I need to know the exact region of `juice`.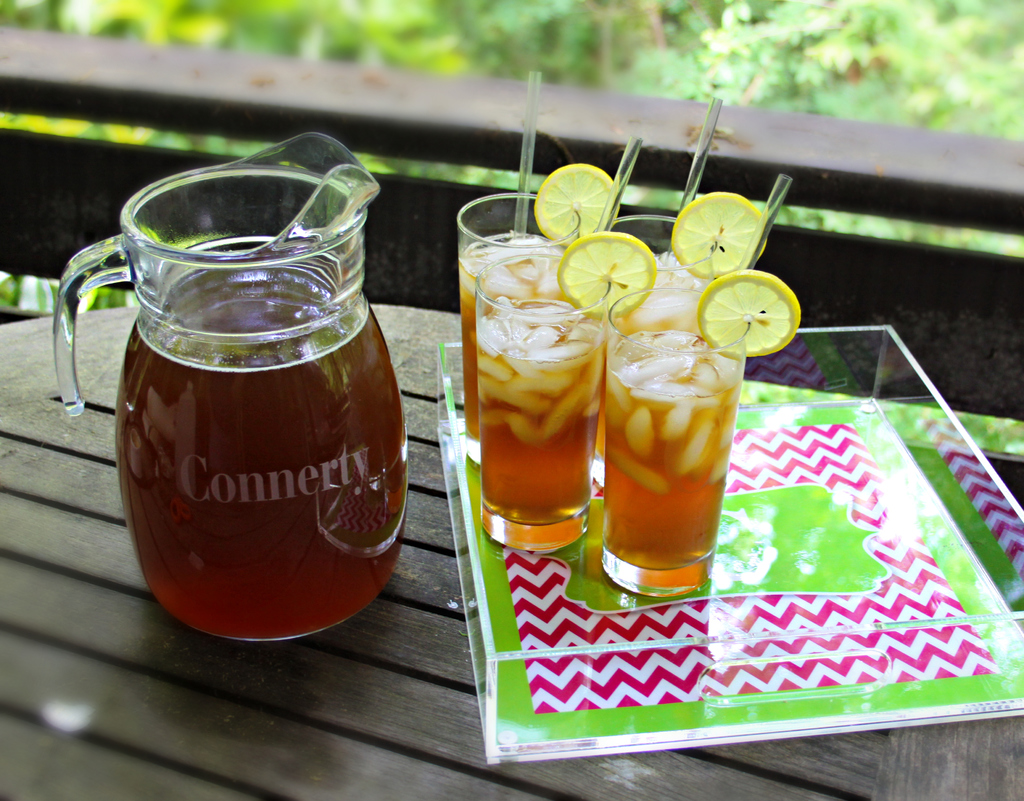
Region: bbox(479, 299, 609, 528).
